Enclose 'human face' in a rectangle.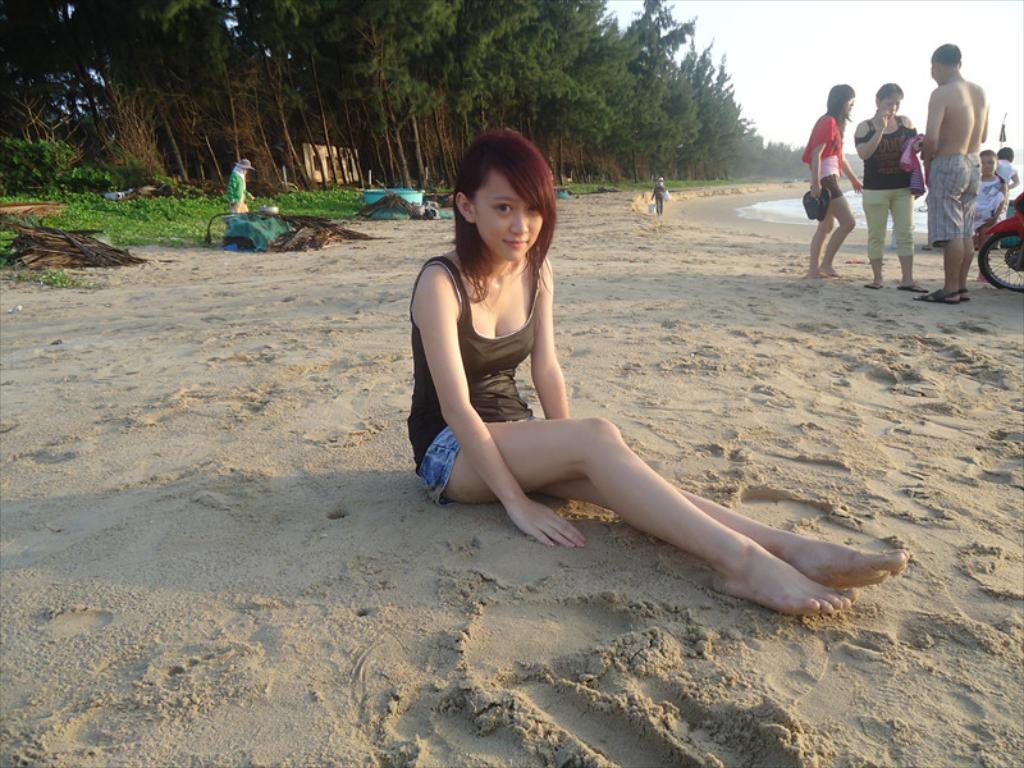
l=979, t=151, r=997, b=173.
